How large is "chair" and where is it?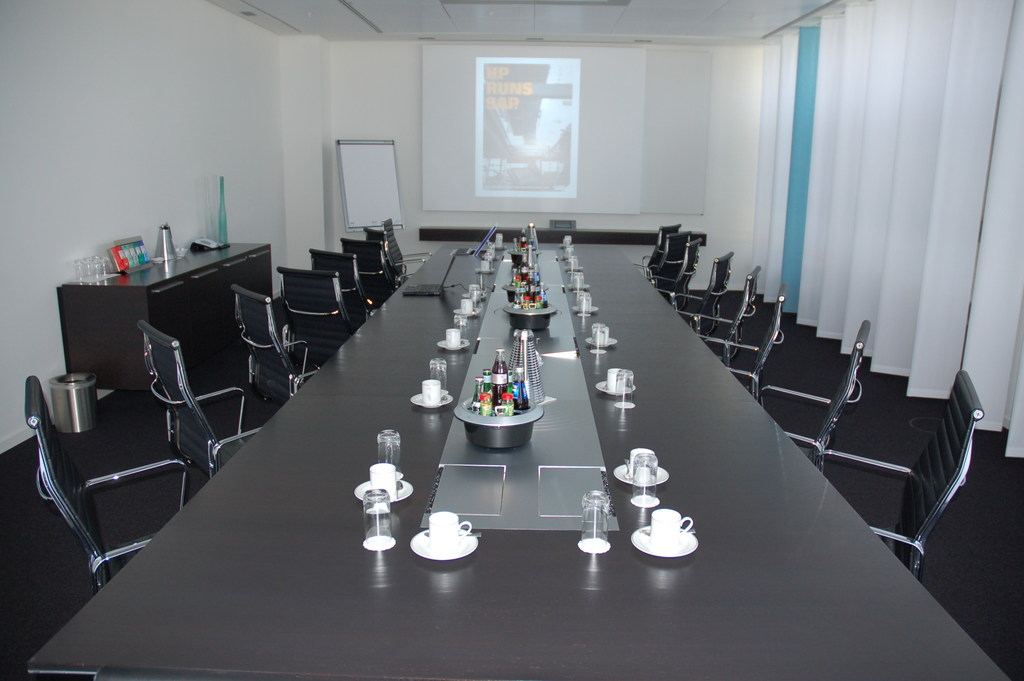
Bounding box: select_region(270, 258, 360, 369).
